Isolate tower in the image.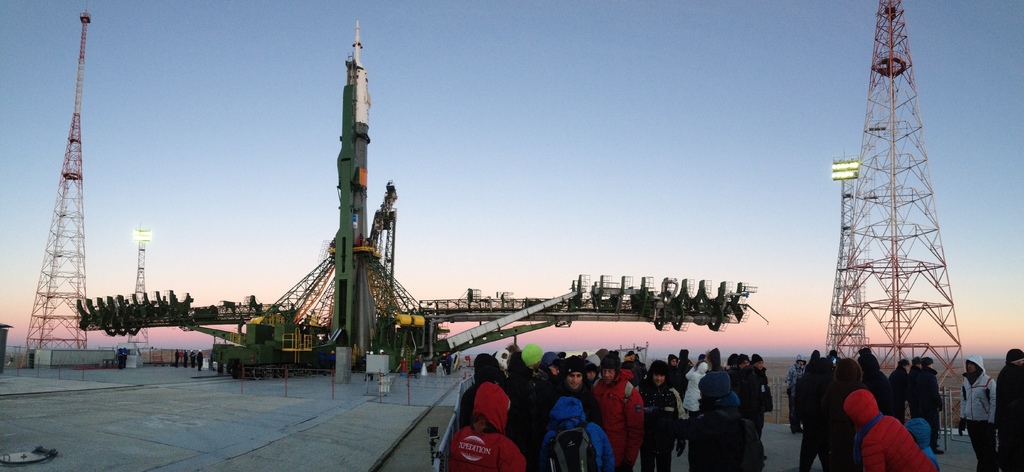
Isolated region: detection(811, 10, 978, 409).
